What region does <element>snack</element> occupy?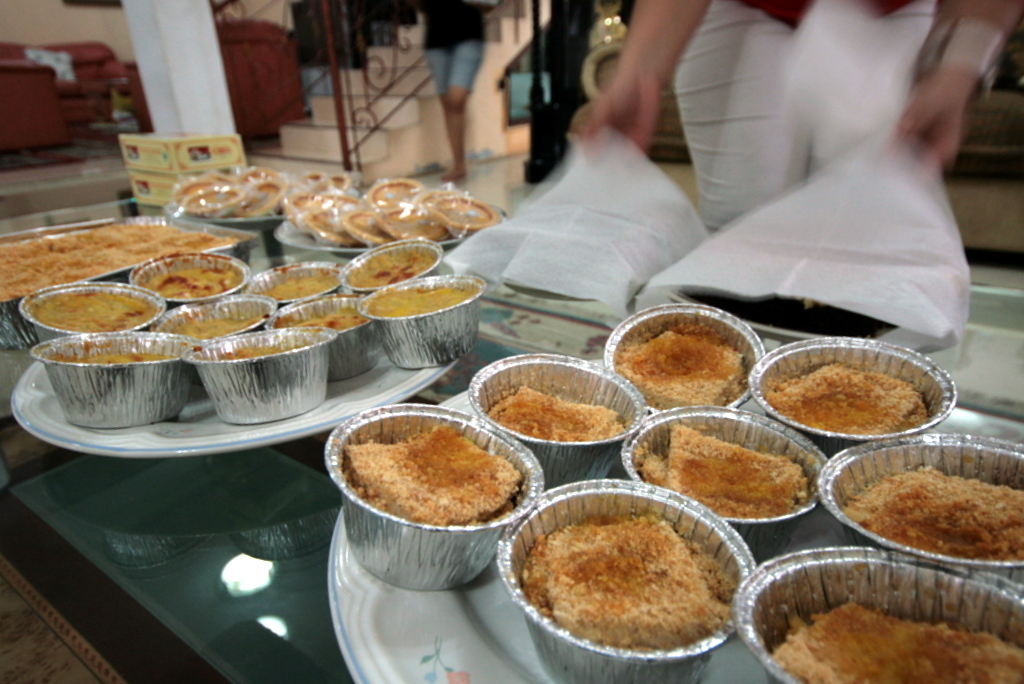
<region>226, 345, 287, 355</region>.
